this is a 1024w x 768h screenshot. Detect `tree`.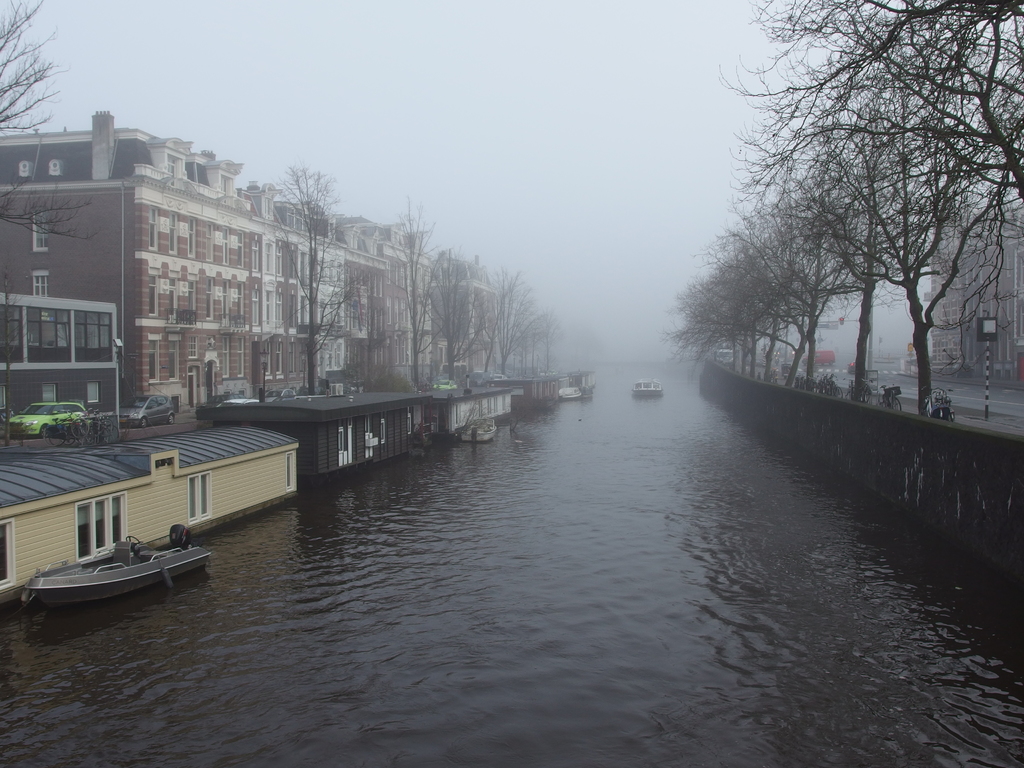
crop(0, 0, 85, 260).
